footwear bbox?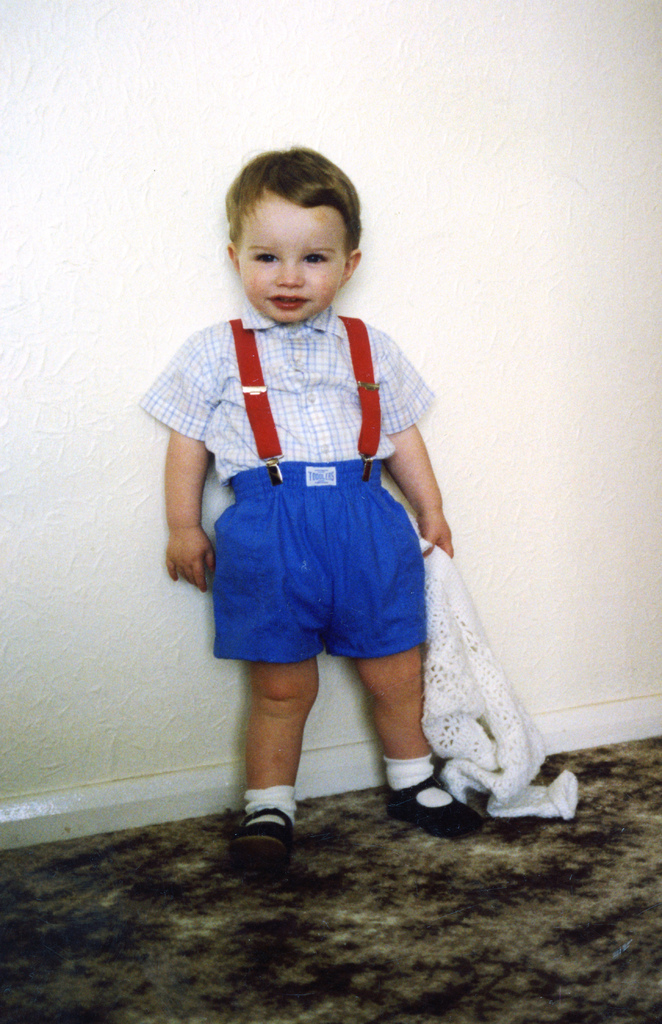
detection(379, 774, 484, 834)
